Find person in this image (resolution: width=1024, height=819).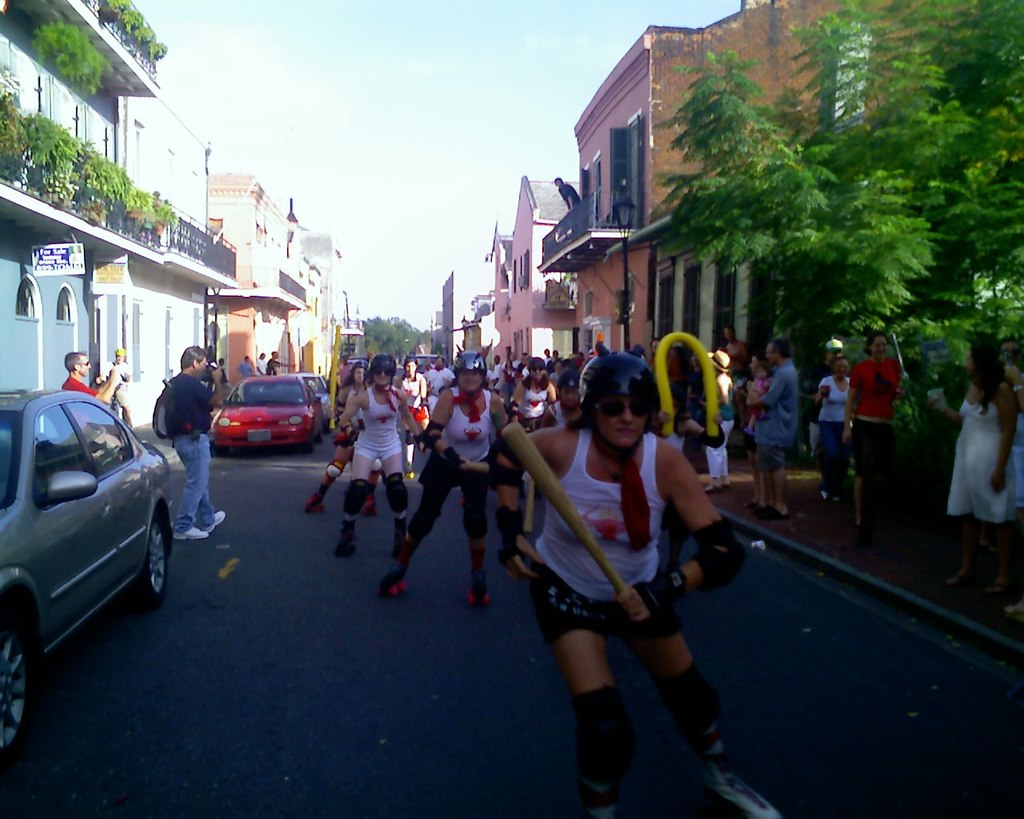
<bbox>551, 175, 578, 208</bbox>.
